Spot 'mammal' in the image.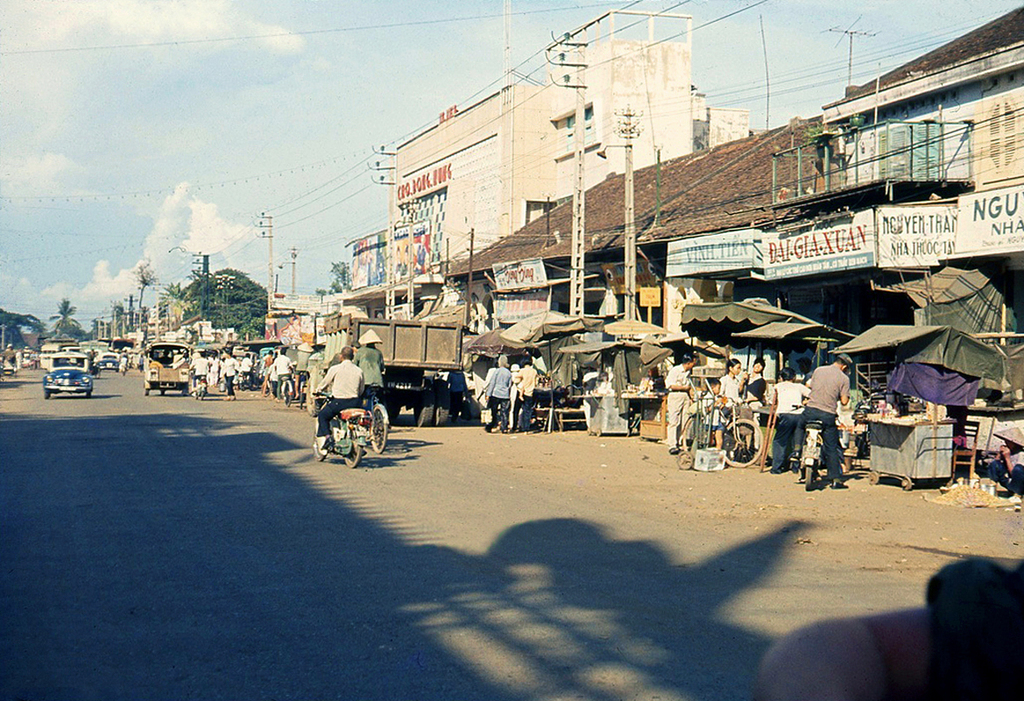
'mammal' found at 771, 367, 817, 479.
